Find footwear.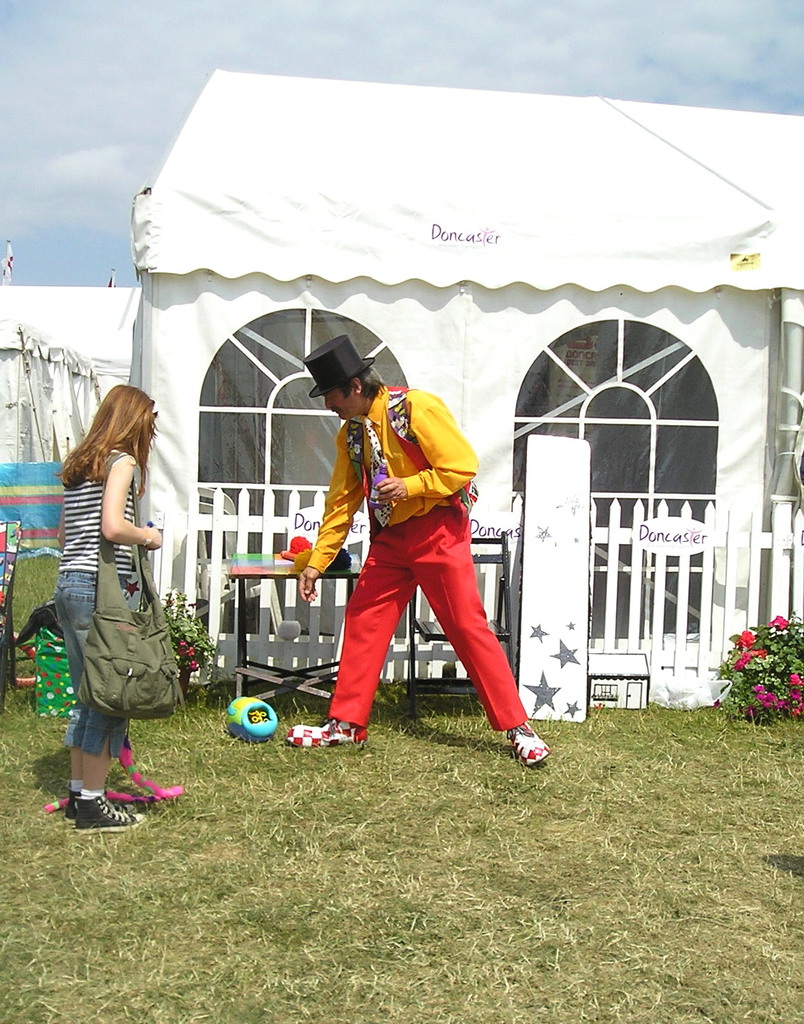
<region>287, 708, 362, 751</region>.
